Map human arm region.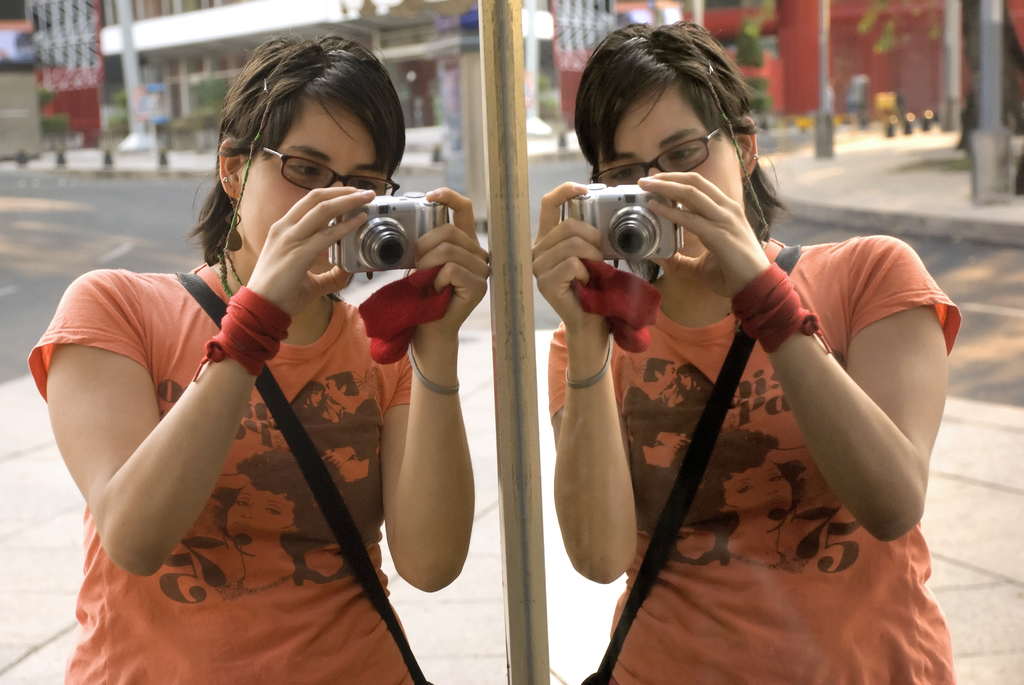
Mapped to x1=22, y1=179, x2=377, y2=583.
